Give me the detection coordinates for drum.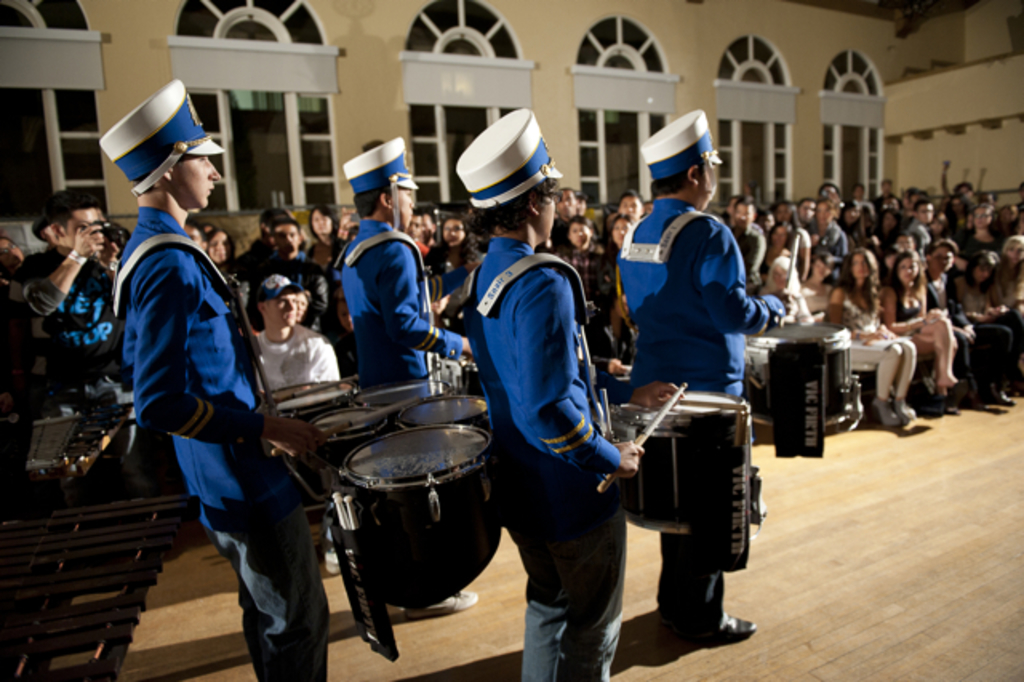
597,389,742,533.
